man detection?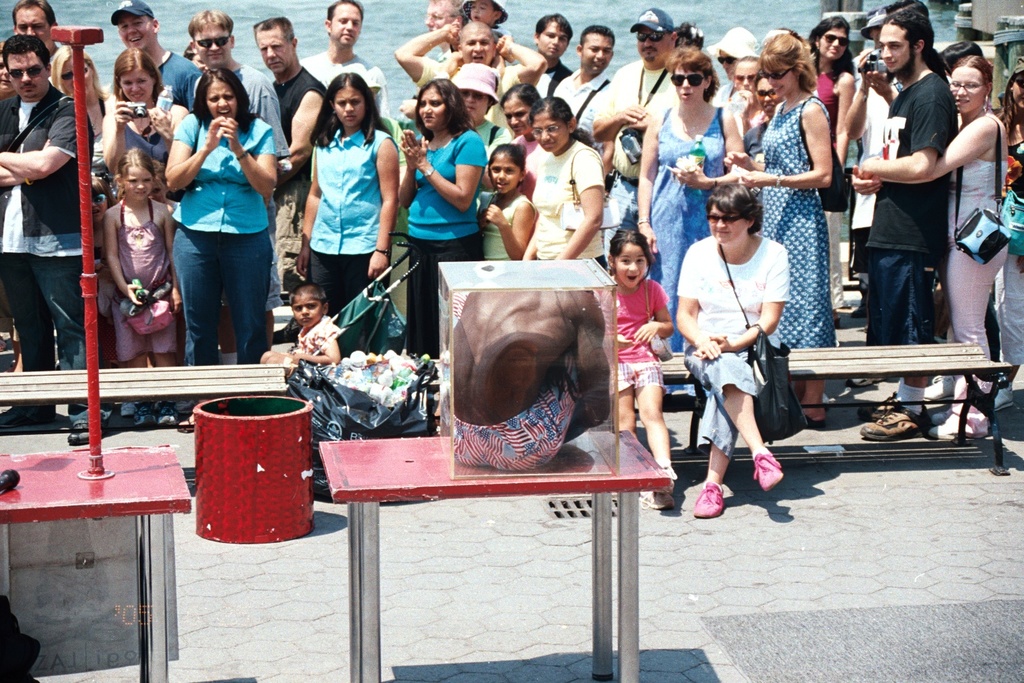
select_region(394, 14, 553, 128)
